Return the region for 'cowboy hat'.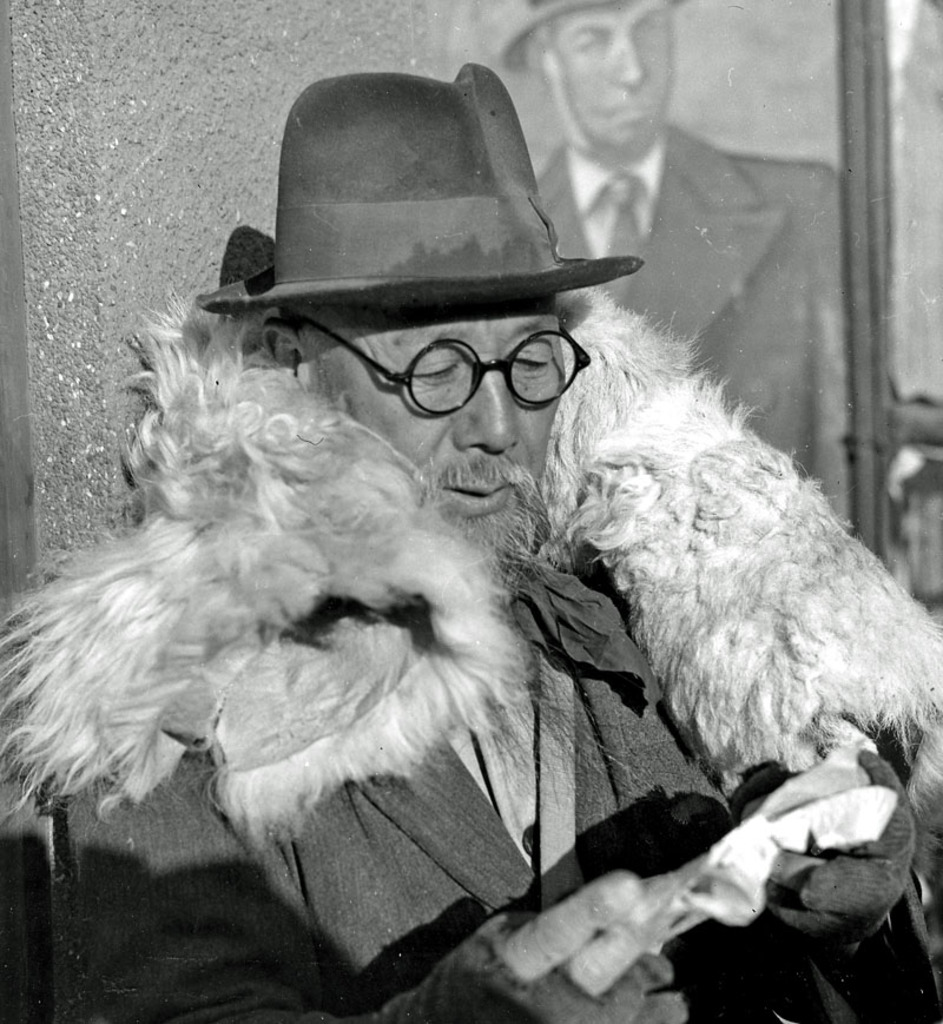
[196, 73, 653, 352].
